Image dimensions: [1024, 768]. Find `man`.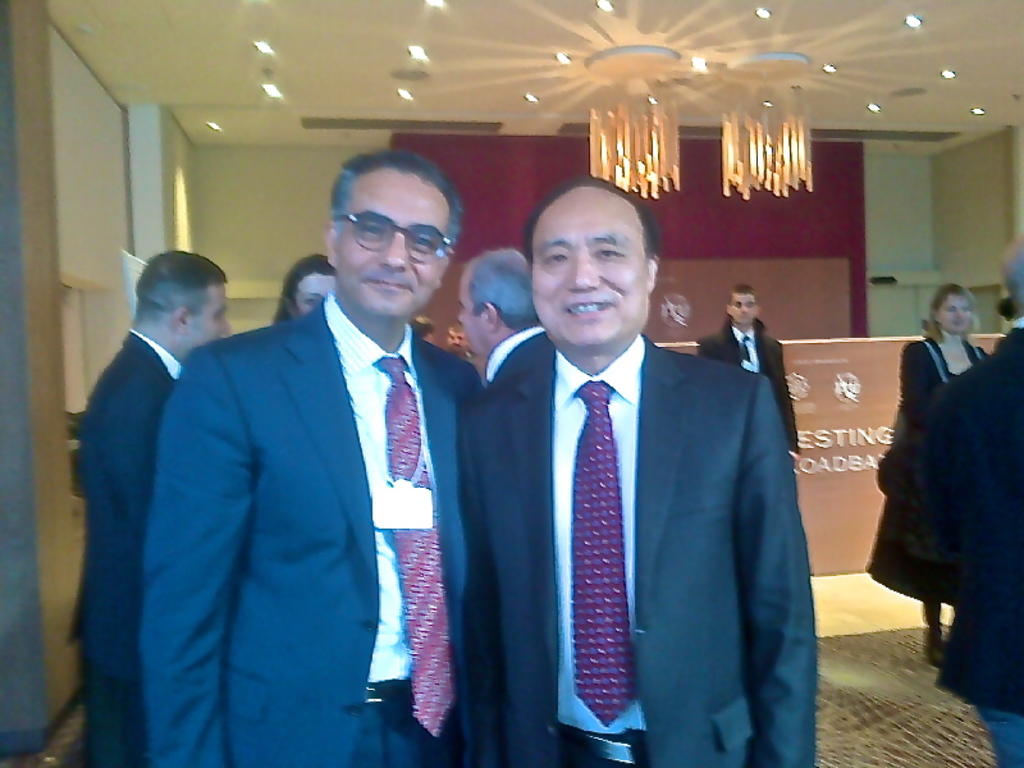
<region>453, 247, 545, 384</region>.
